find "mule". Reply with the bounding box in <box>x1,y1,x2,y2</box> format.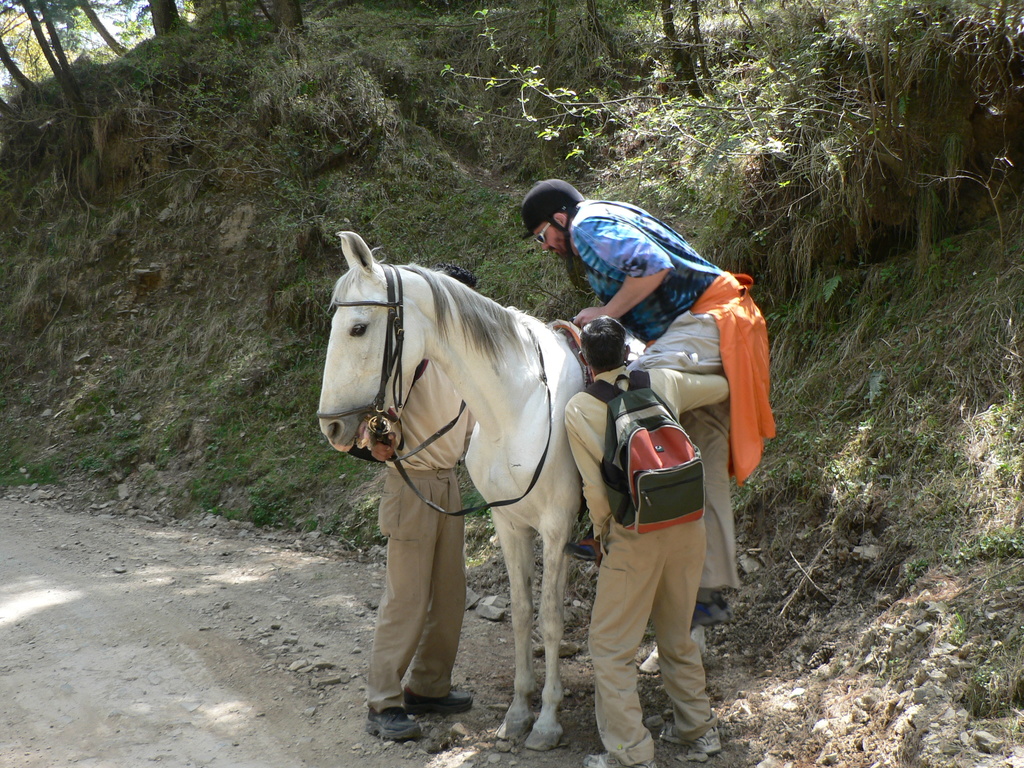
<box>320,215,777,748</box>.
